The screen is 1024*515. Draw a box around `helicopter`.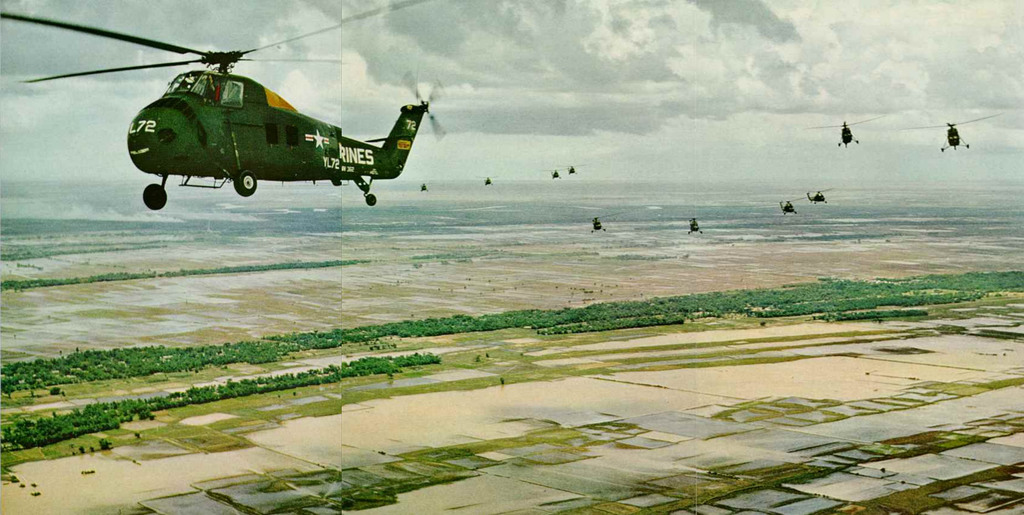
locate(804, 113, 887, 147).
